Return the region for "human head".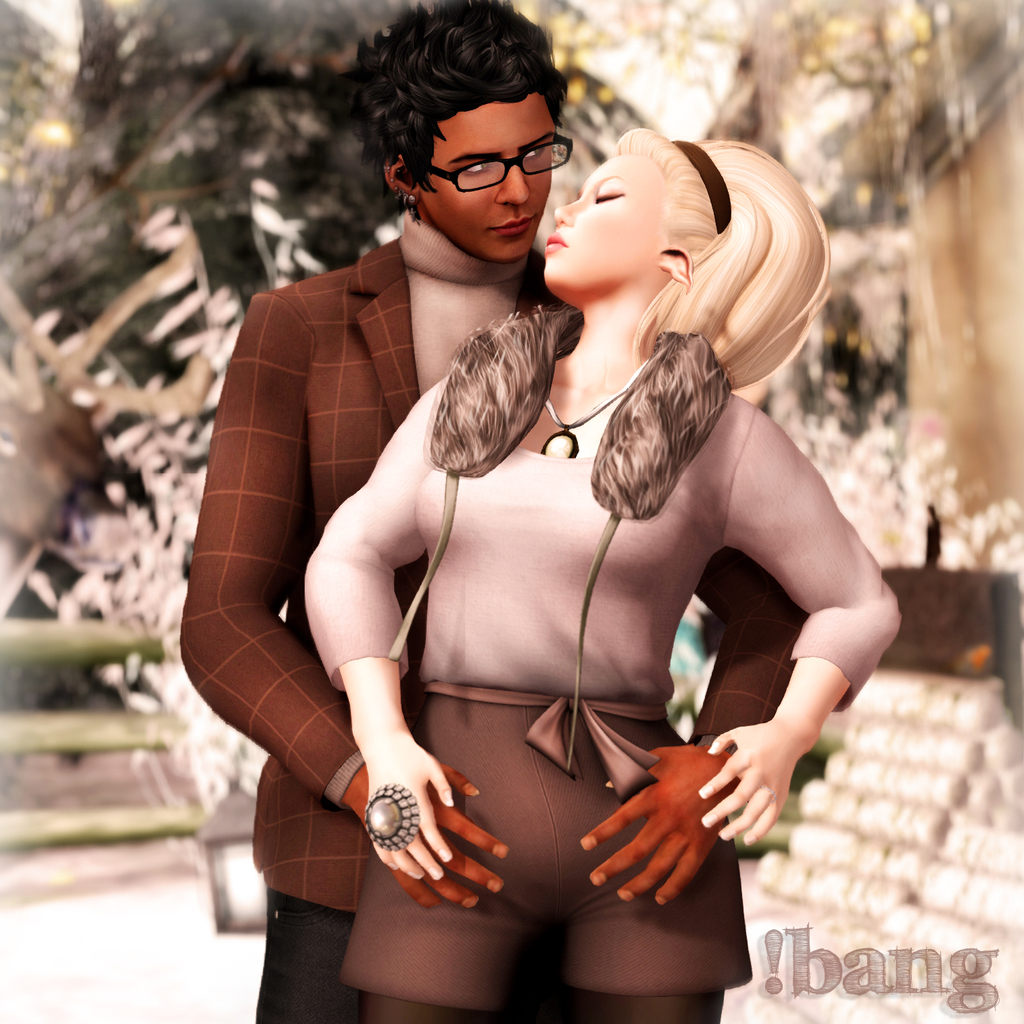
region(548, 126, 829, 331).
